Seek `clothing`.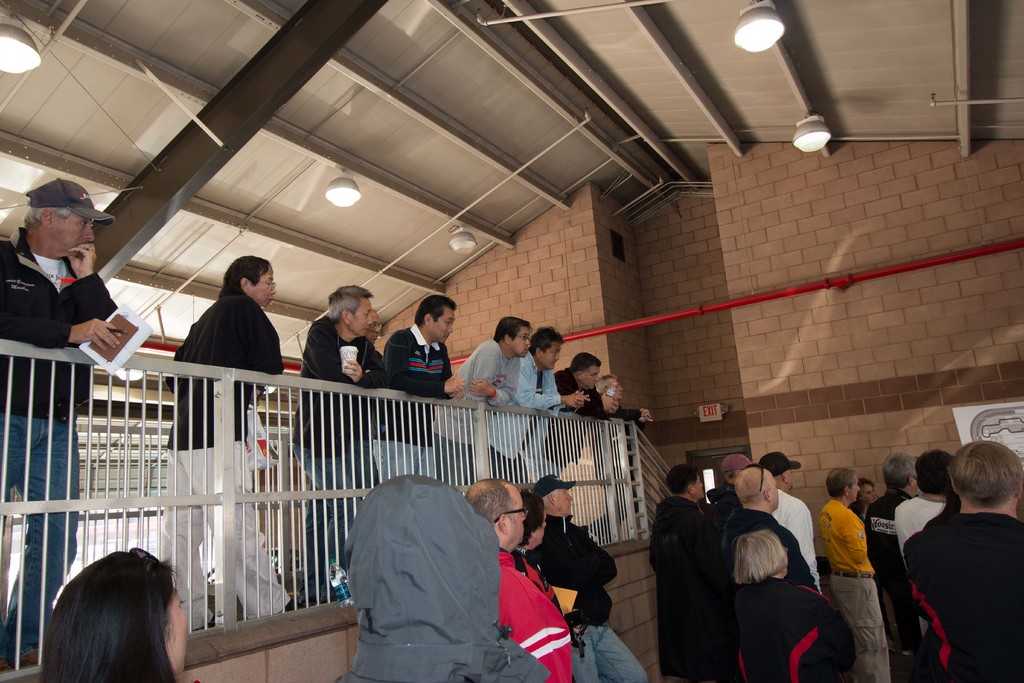
detection(371, 323, 452, 488).
